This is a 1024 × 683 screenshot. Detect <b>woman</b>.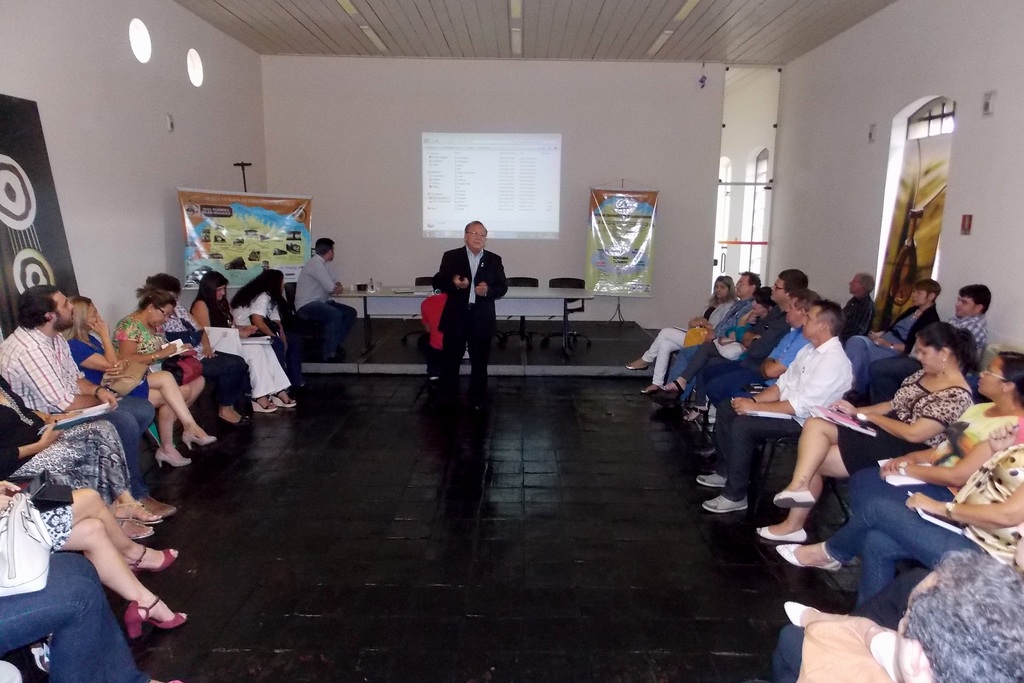
crop(109, 281, 207, 409).
